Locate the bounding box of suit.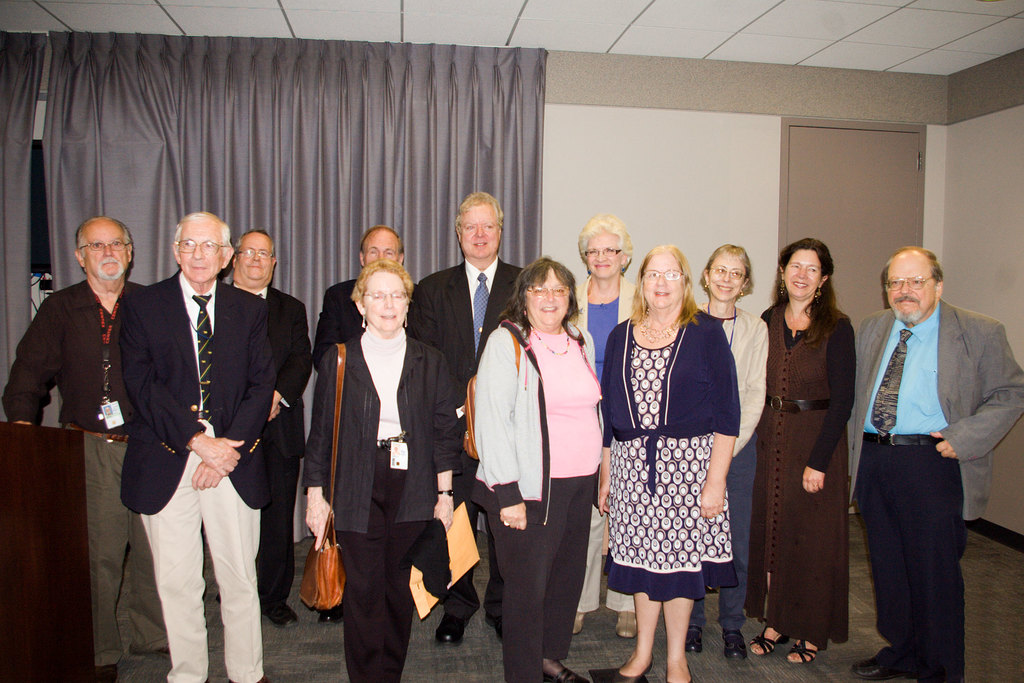
Bounding box: pyautogui.locateOnScreen(308, 278, 434, 607).
